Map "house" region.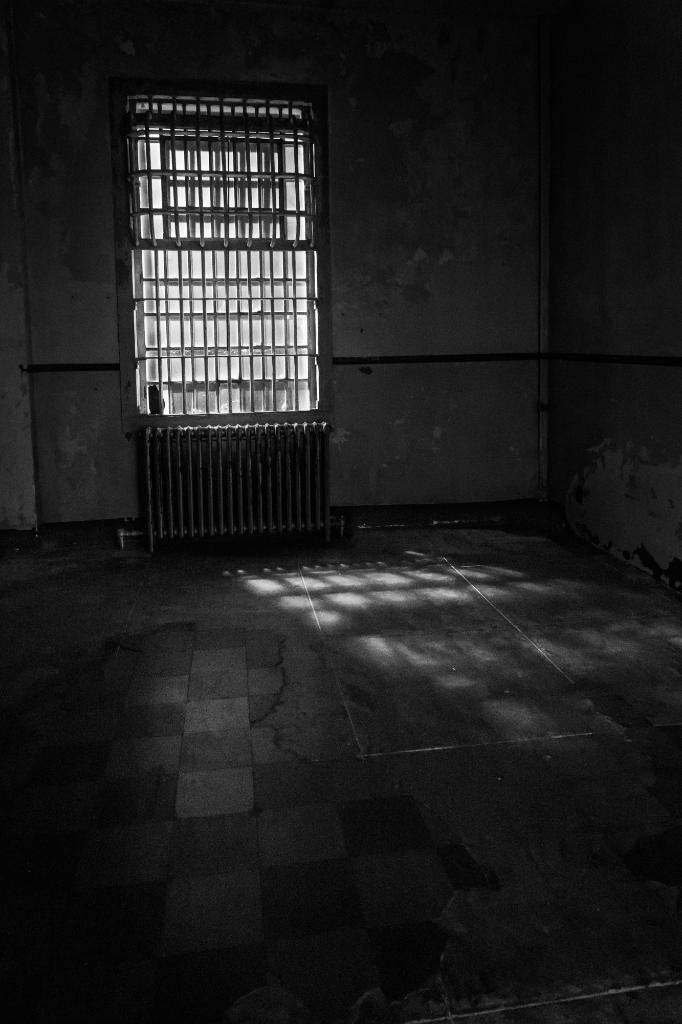
Mapped to 0:0:681:1023.
